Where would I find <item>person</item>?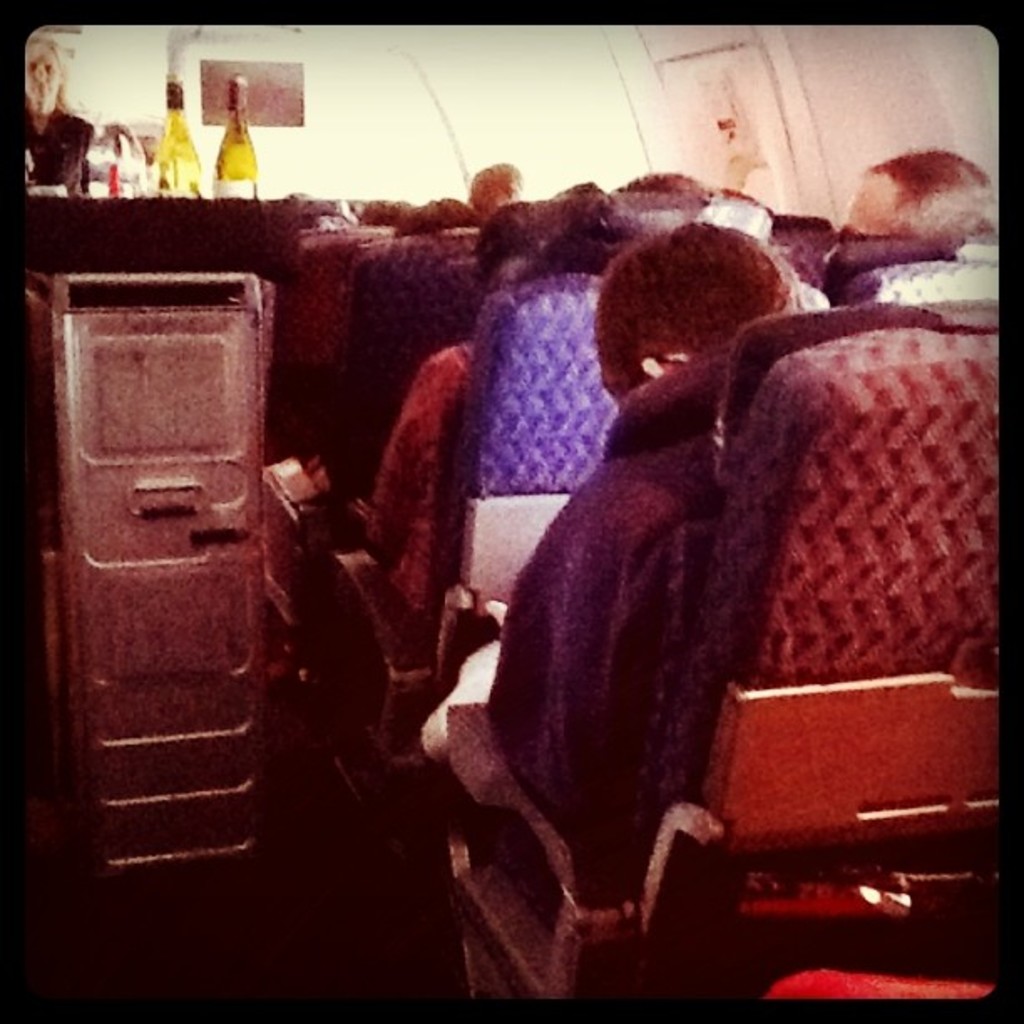
At <box>20,32,94,206</box>.
